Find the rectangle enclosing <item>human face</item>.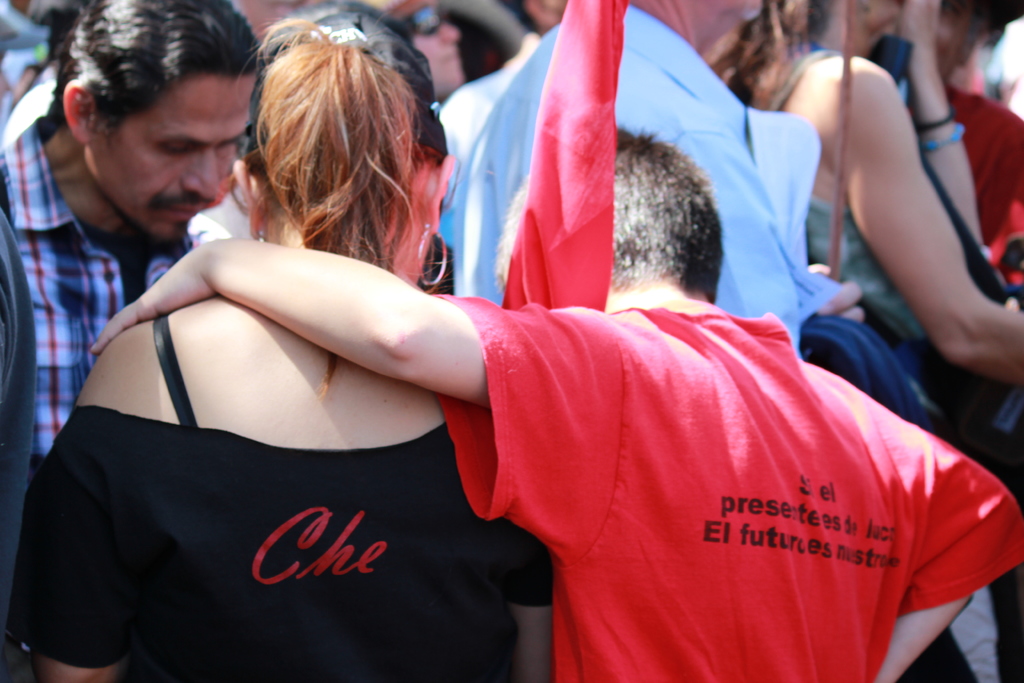
bbox(90, 76, 257, 243).
